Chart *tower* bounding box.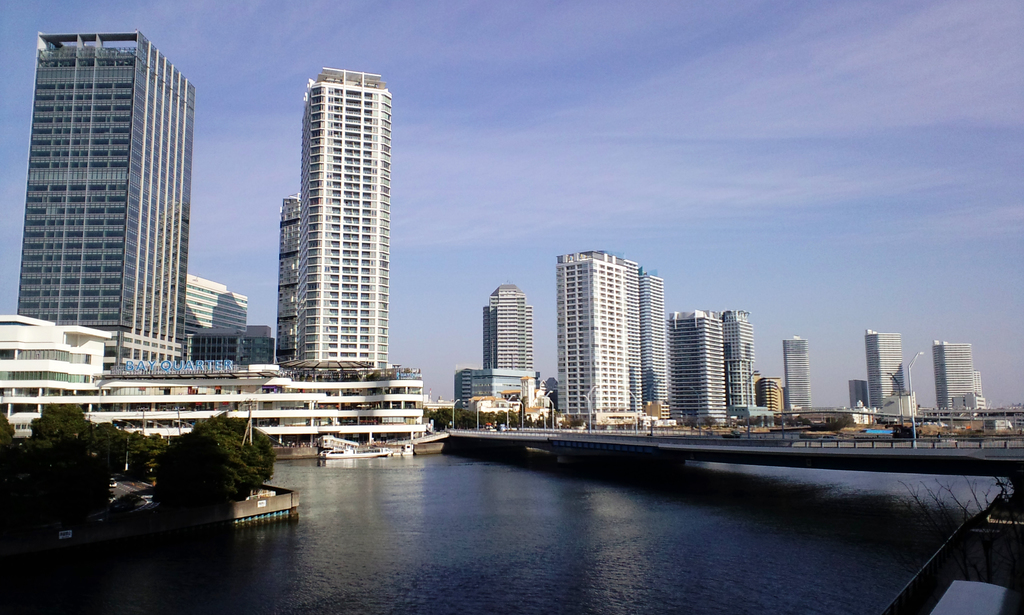
Charted: <box>483,281,532,379</box>.
